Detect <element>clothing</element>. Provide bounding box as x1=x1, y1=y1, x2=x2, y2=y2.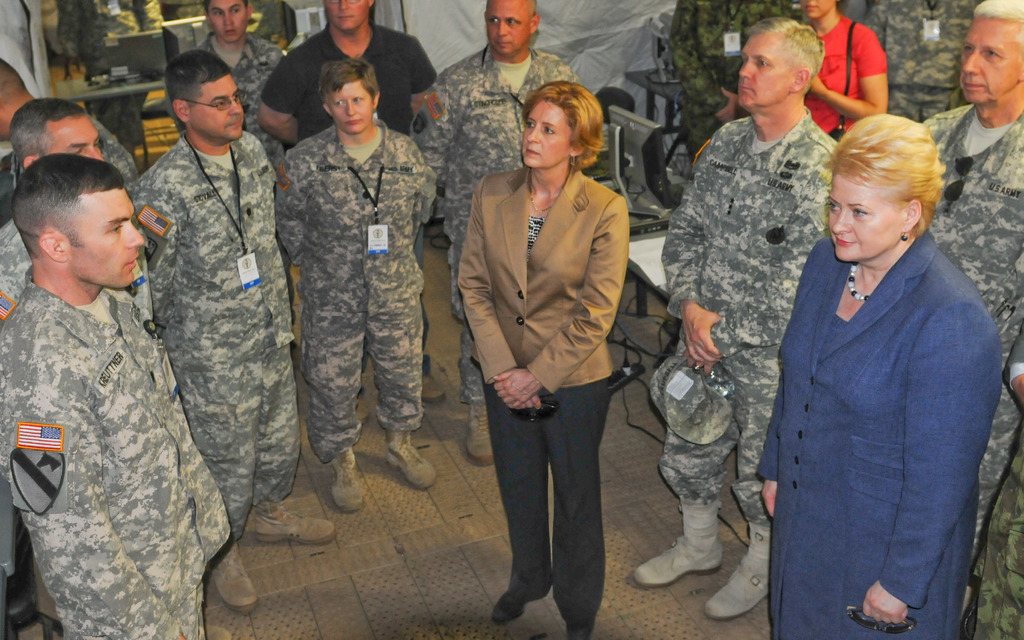
x1=666, y1=344, x2=783, y2=545.
